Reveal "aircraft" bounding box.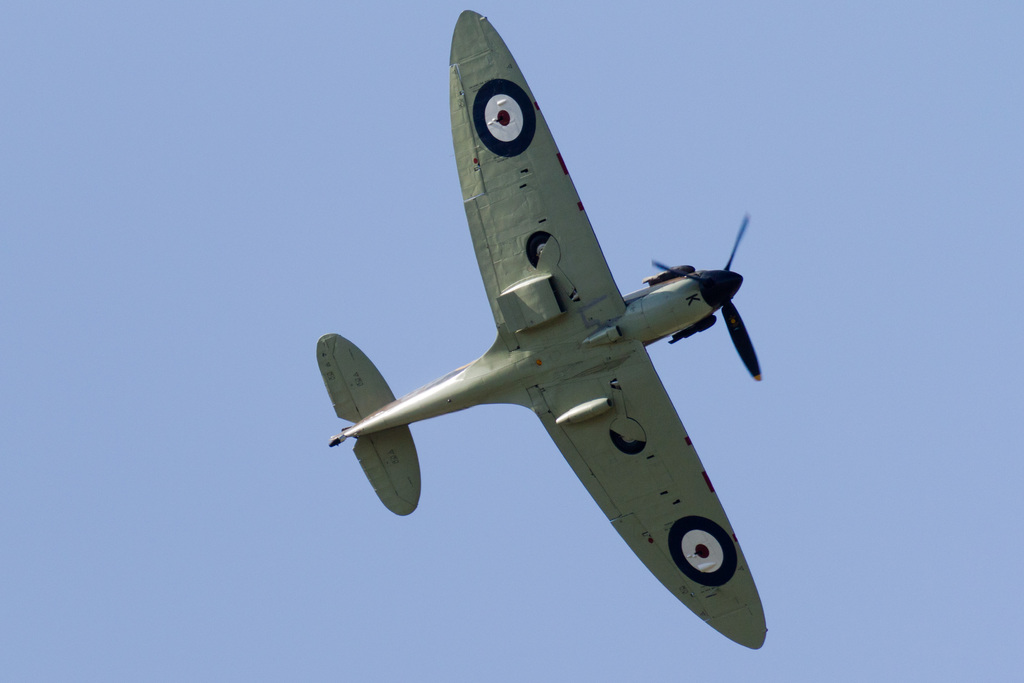
Revealed: <bbox>285, 32, 796, 634</bbox>.
